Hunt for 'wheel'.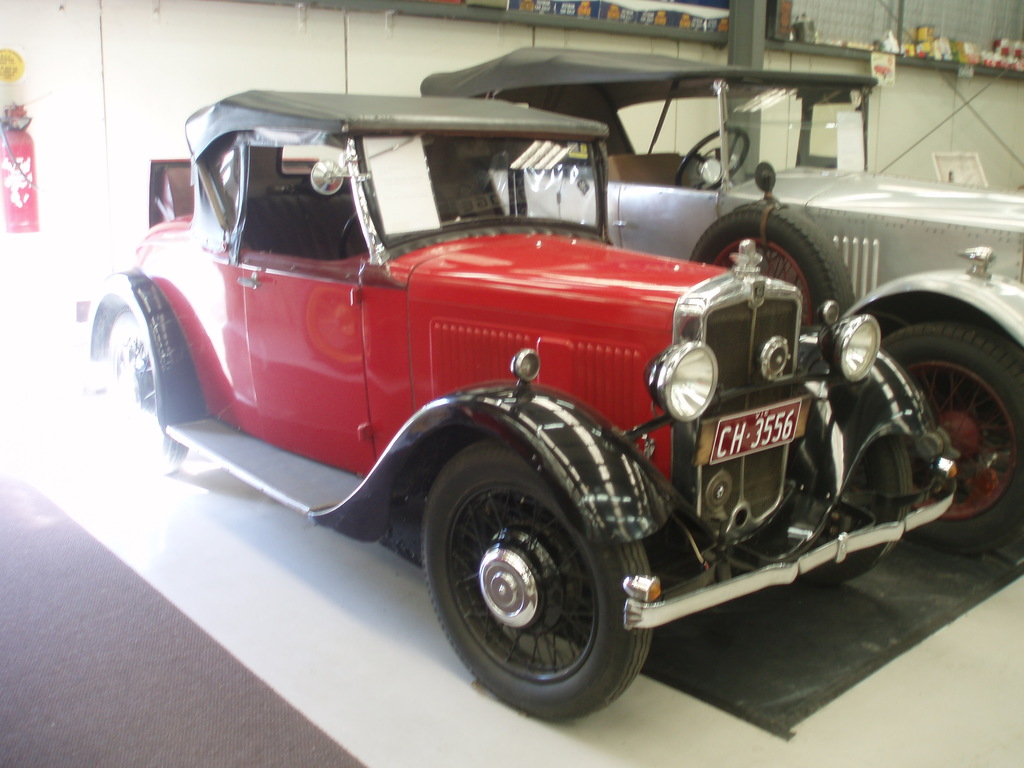
Hunted down at pyautogui.locateOnScreen(340, 202, 429, 255).
